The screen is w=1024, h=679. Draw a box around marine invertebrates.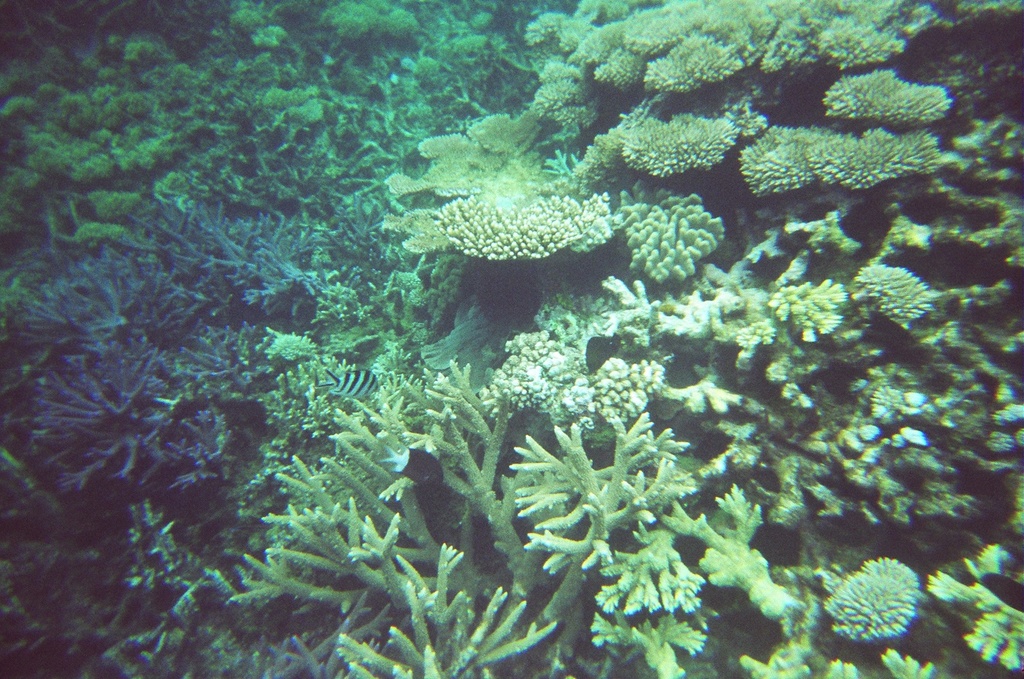
x1=382, y1=108, x2=571, y2=206.
